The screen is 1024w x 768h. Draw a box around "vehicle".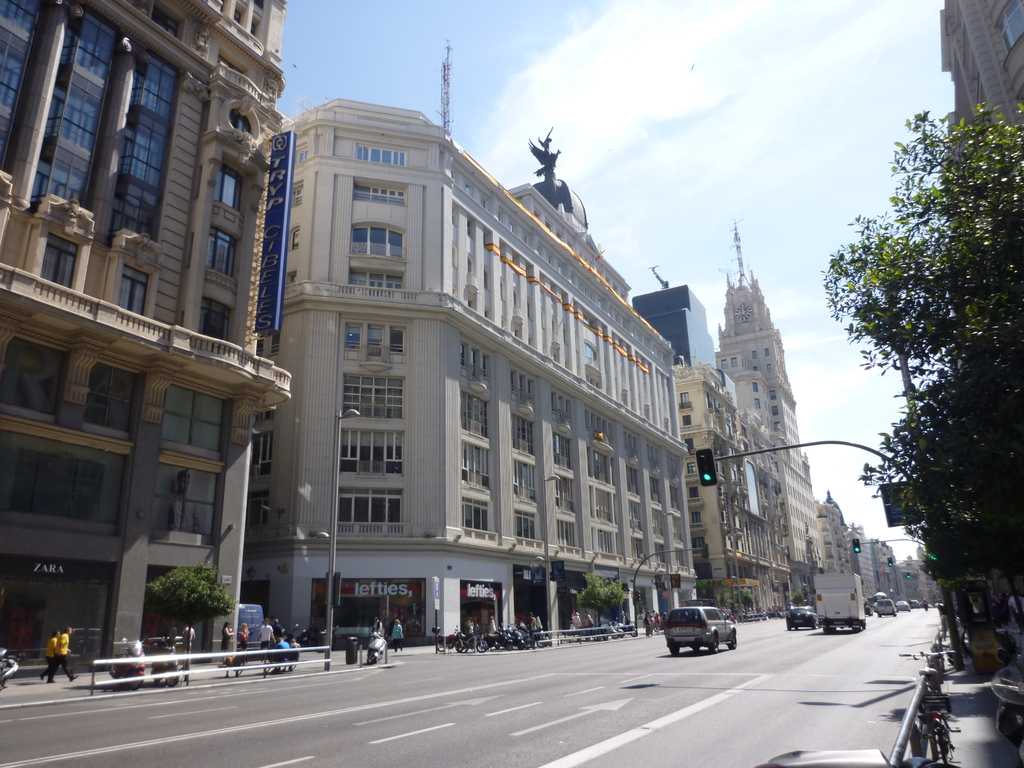
BBox(658, 609, 752, 664).
